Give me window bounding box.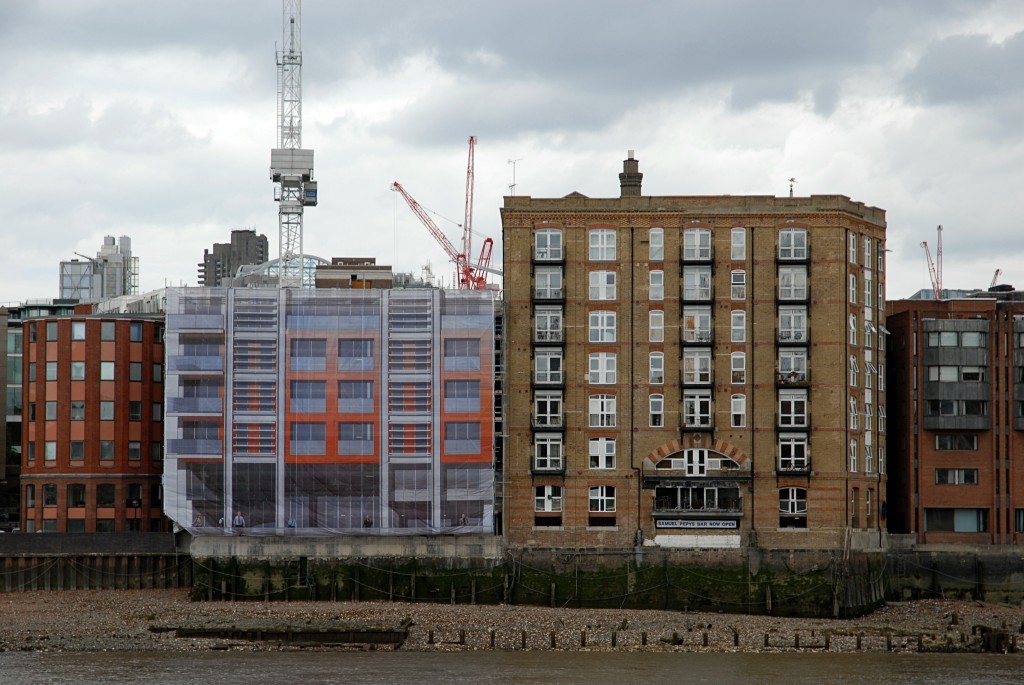
[587,228,614,261].
